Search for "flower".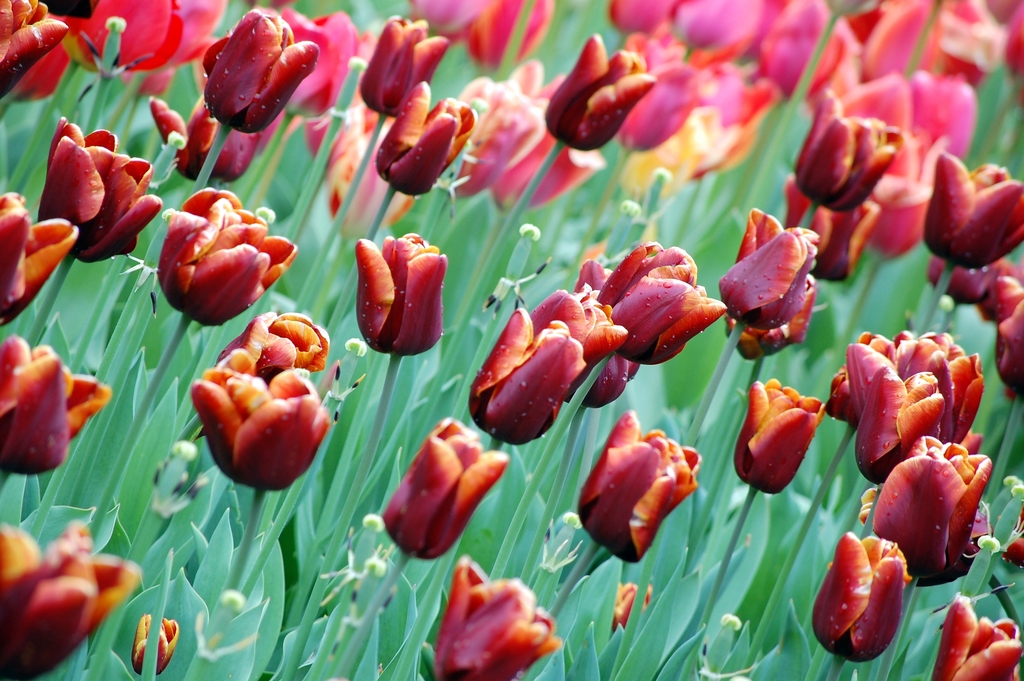
Found at crop(817, 532, 911, 664).
